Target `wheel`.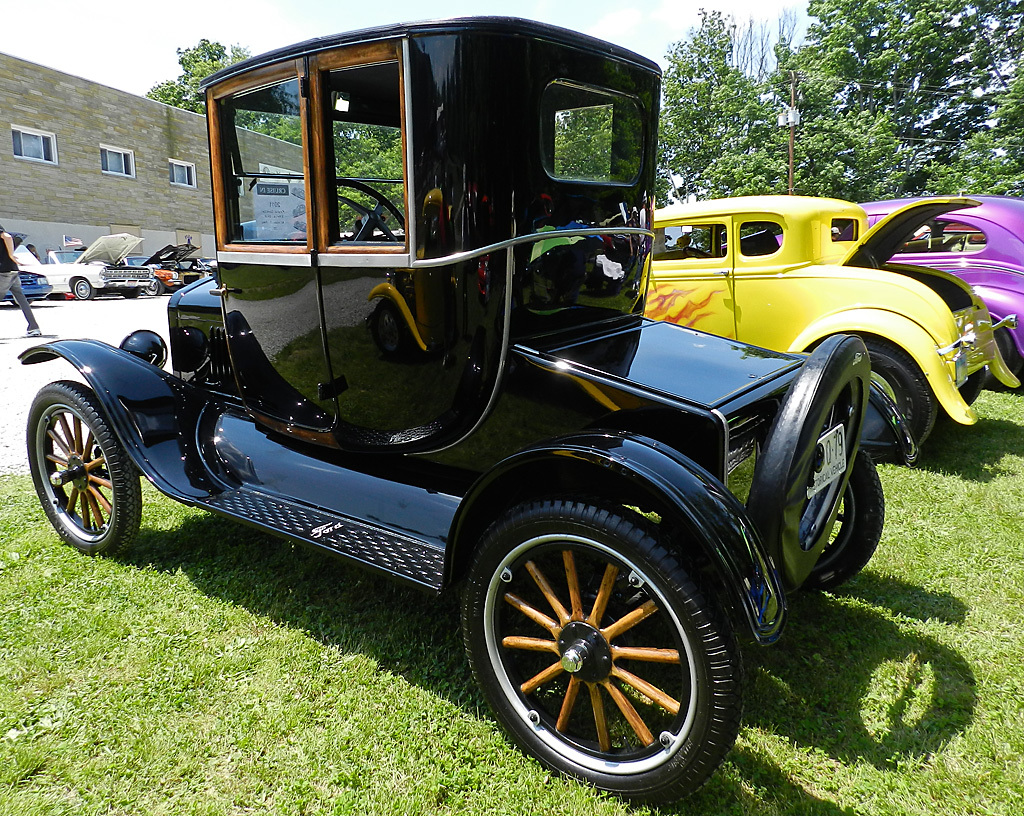
Target region: l=960, t=371, r=981, b=407.
